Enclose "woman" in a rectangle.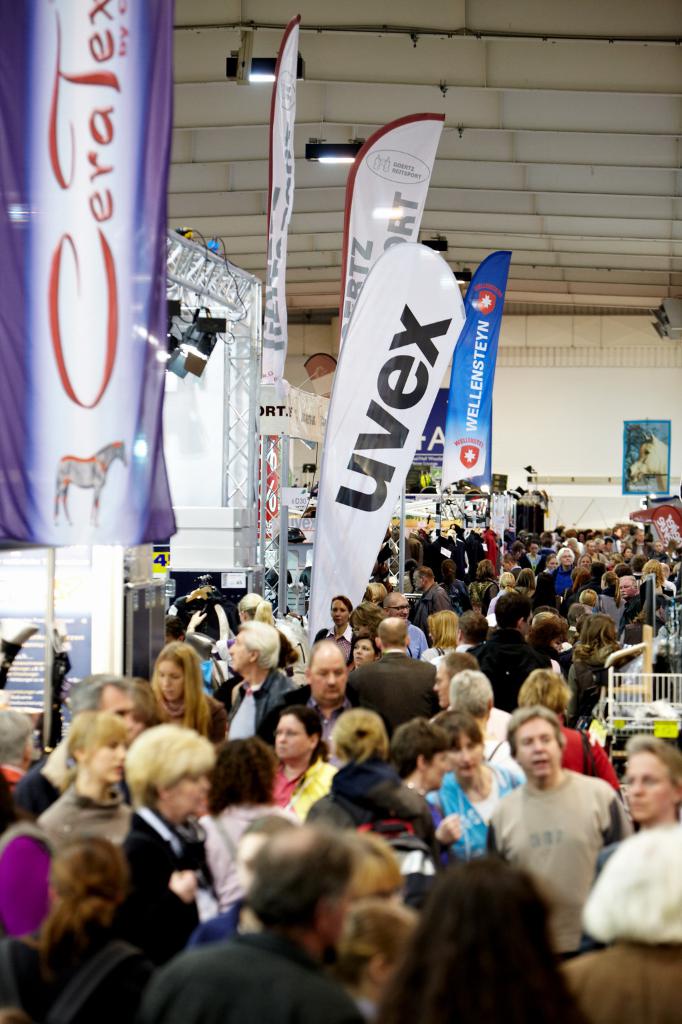
{"left": 0, "top": 827, "right": 145, "bottom": 1023}.
